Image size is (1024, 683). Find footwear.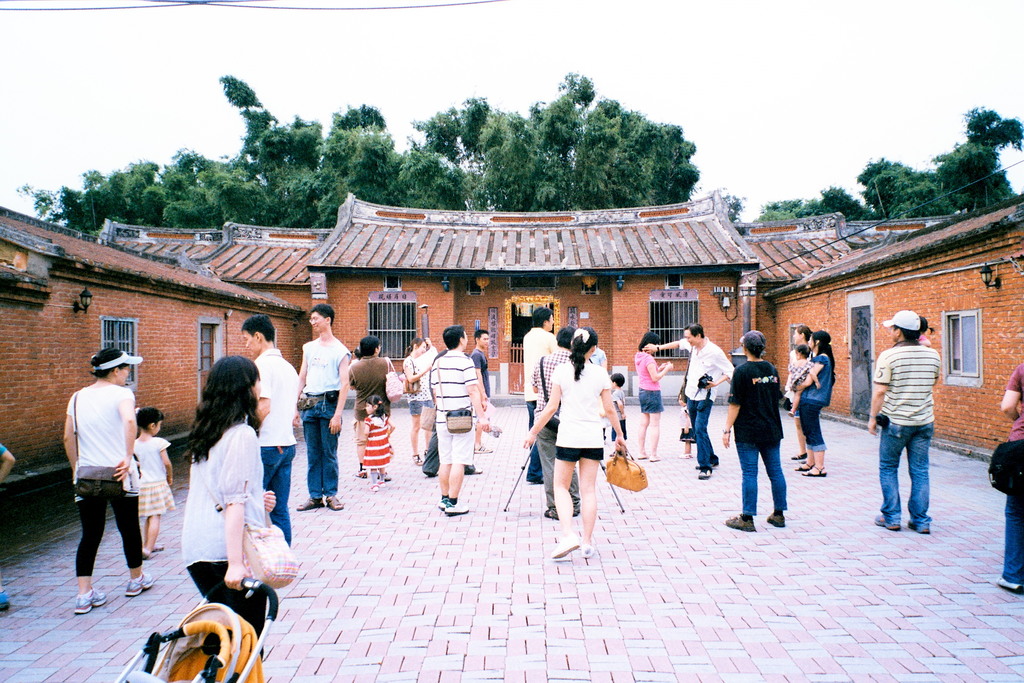
BBox(540, 501, 563, 520).
